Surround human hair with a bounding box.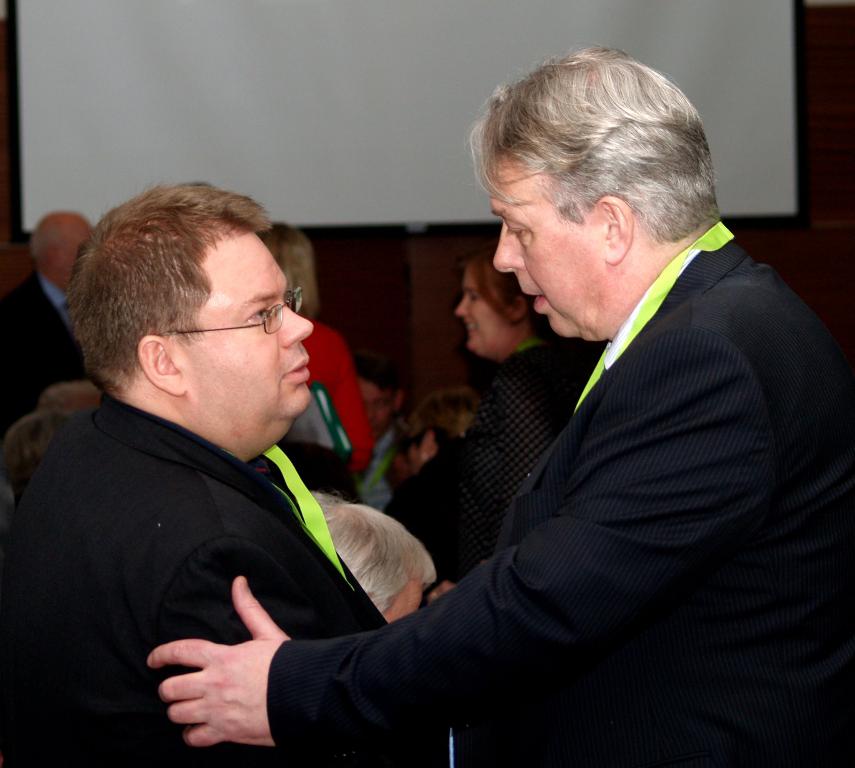
rect(260, 222, 316, 314).
